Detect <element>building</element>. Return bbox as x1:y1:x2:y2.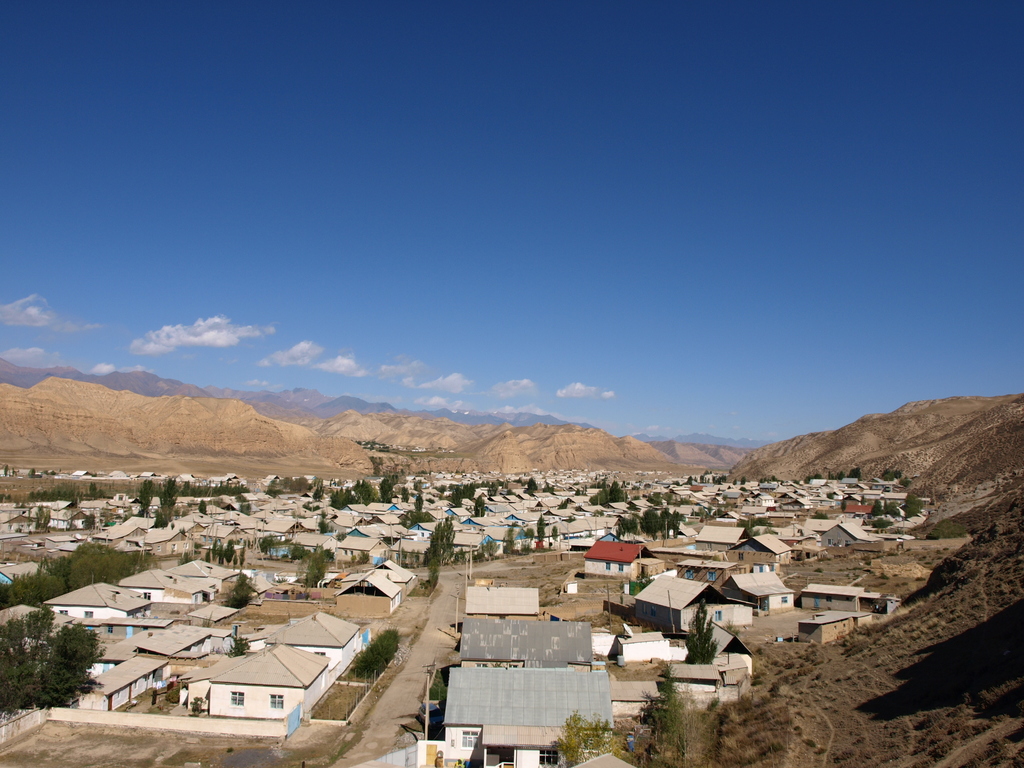
634:574:753:628.
